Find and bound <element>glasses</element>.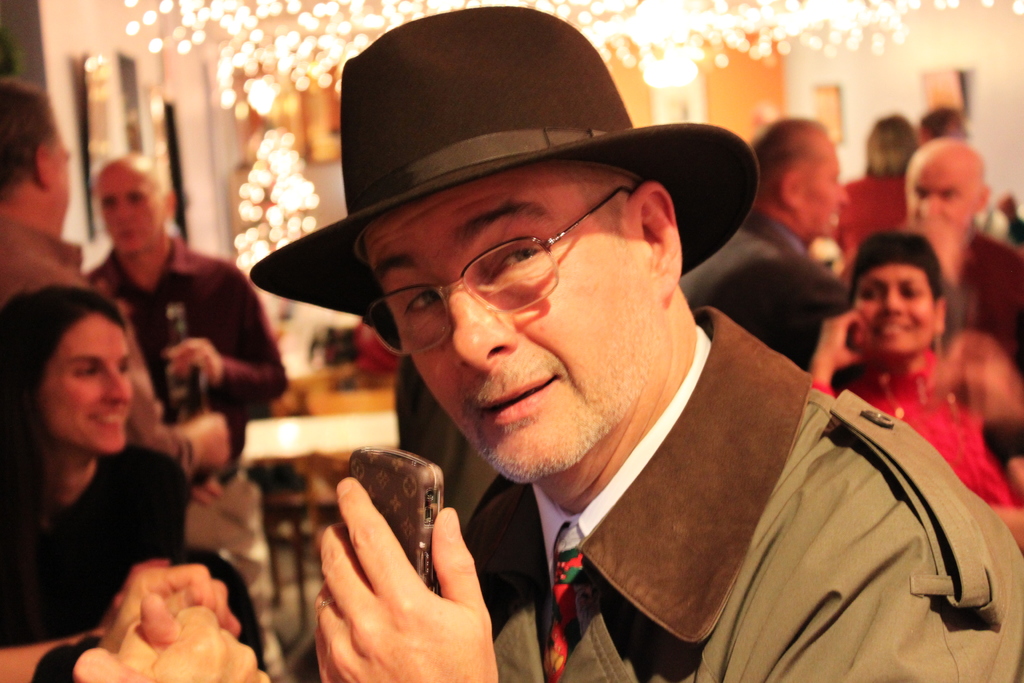
Bound: 364 192 630 352.
